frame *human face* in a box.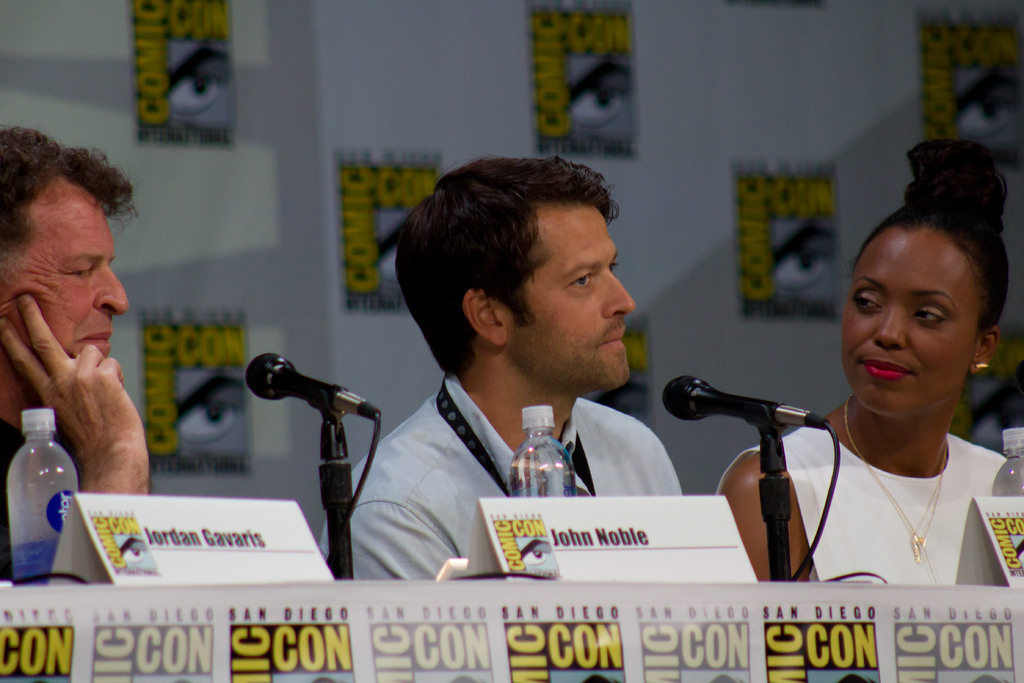
Rect(513, 205, 636, 393).
